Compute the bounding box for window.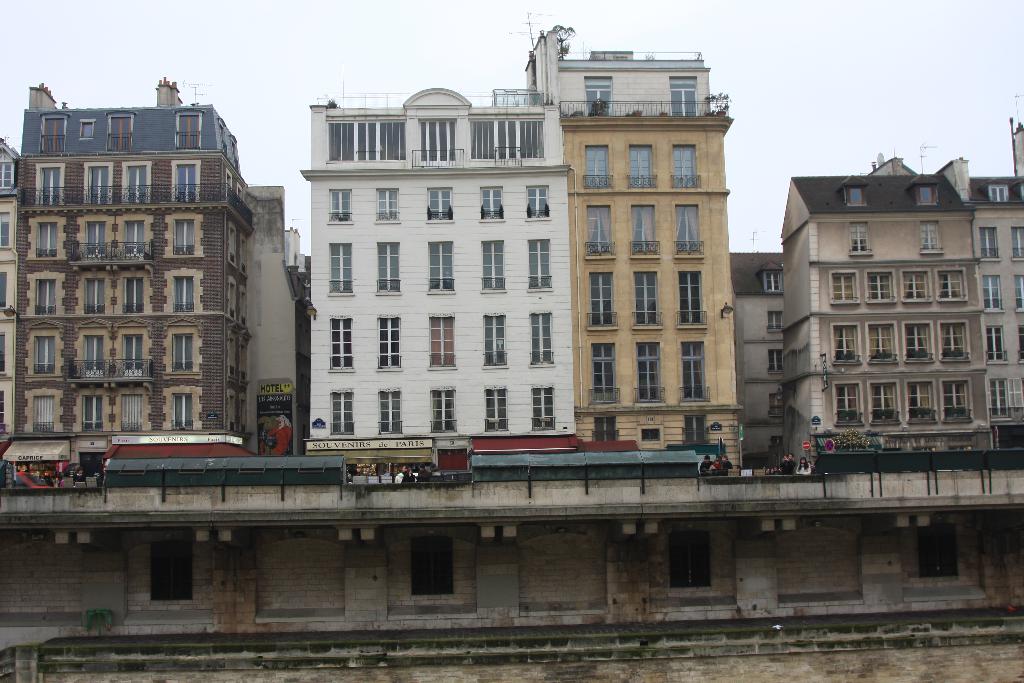
rect(150, 539, 193, 598).
